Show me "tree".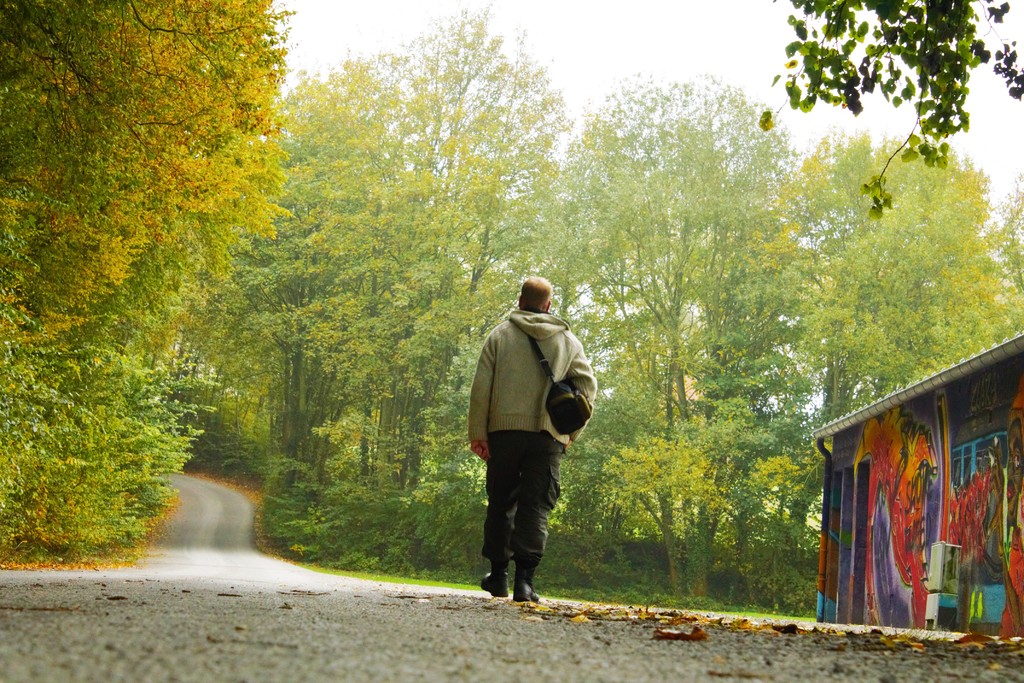
"tree" is here: bbox=[0, 0, 302, 548].
